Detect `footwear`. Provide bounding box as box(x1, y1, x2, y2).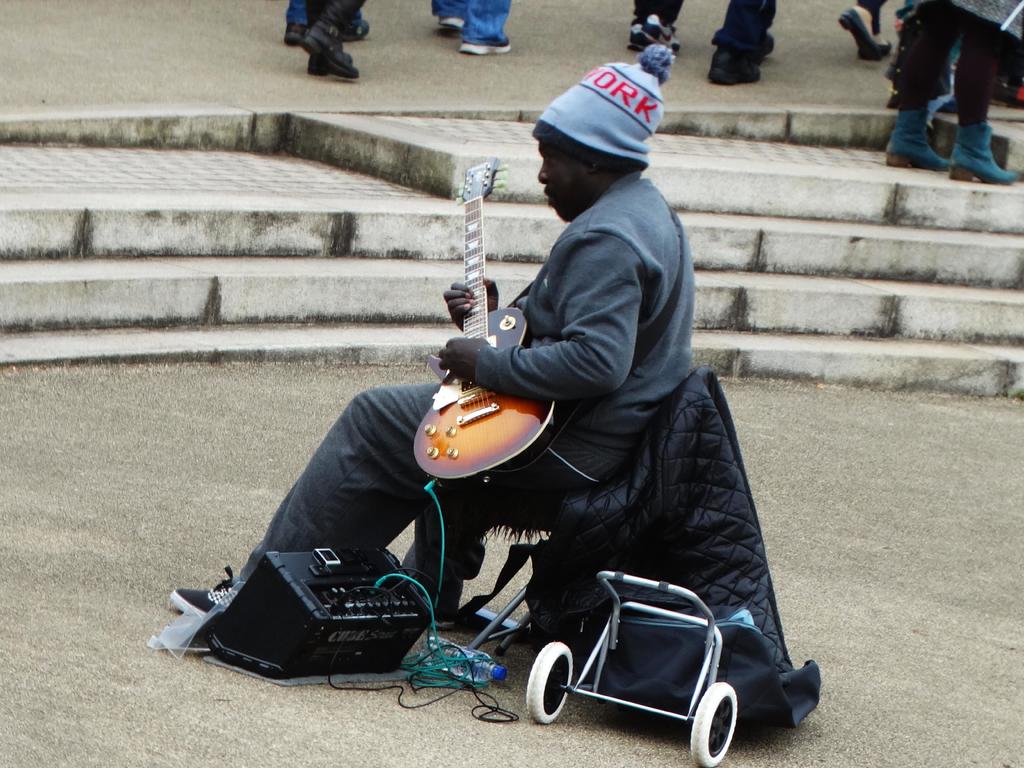
box(429, 598, 458, 631).
